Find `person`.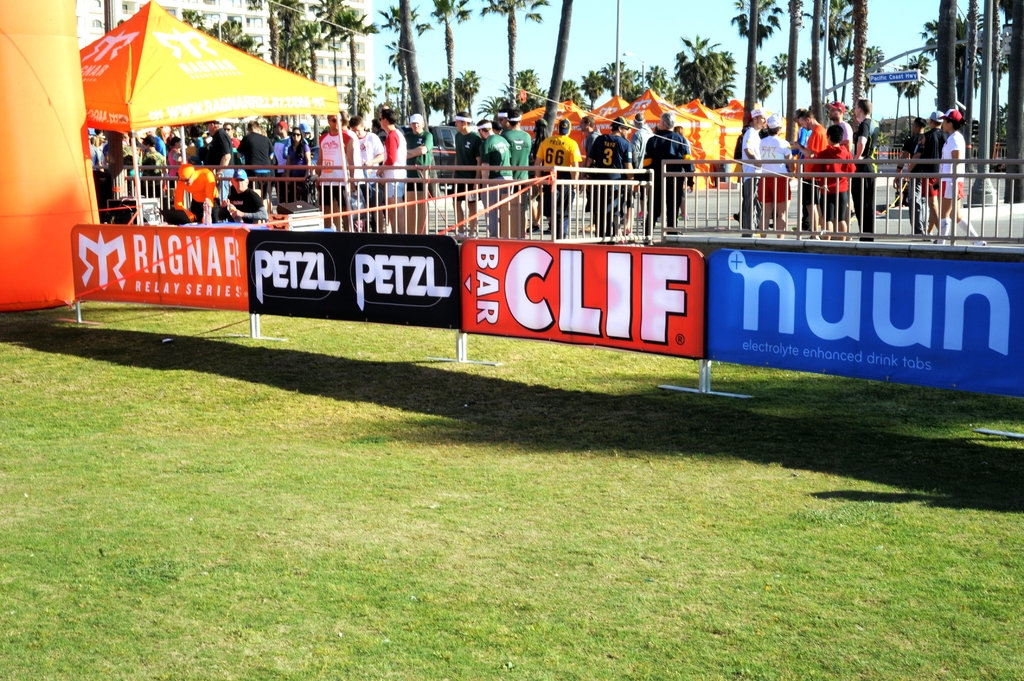
{"x1": 501, "y1": 113, "x2": 529, "y2": 225}.
